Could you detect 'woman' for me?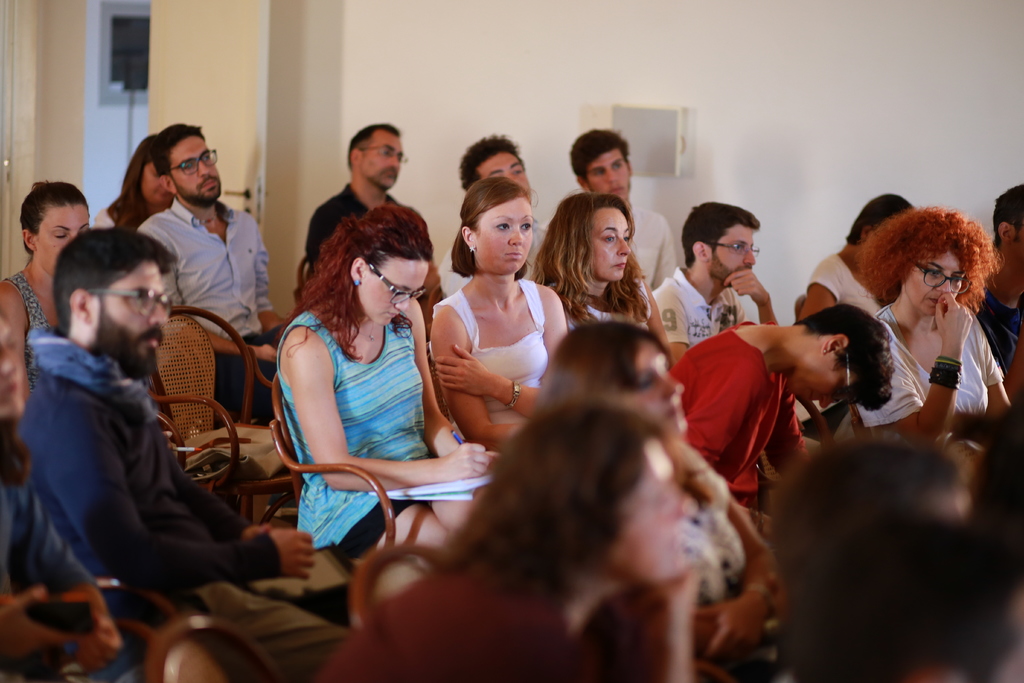
Detection result: BBox(536, 321, 779, 682).
